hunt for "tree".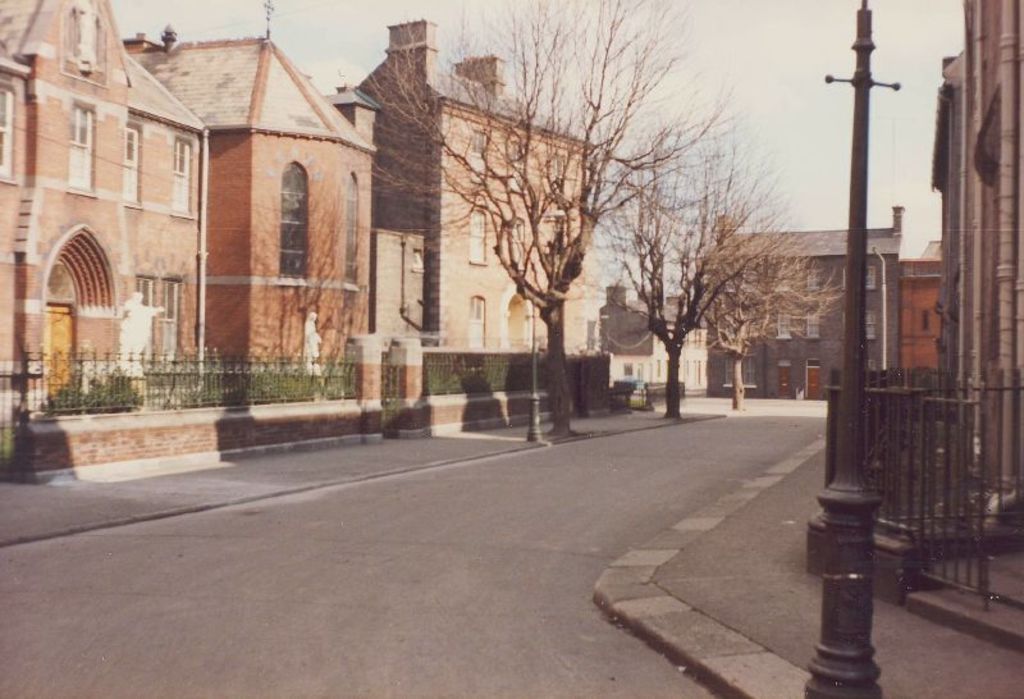
Hunted down at 586 169 778 408.
